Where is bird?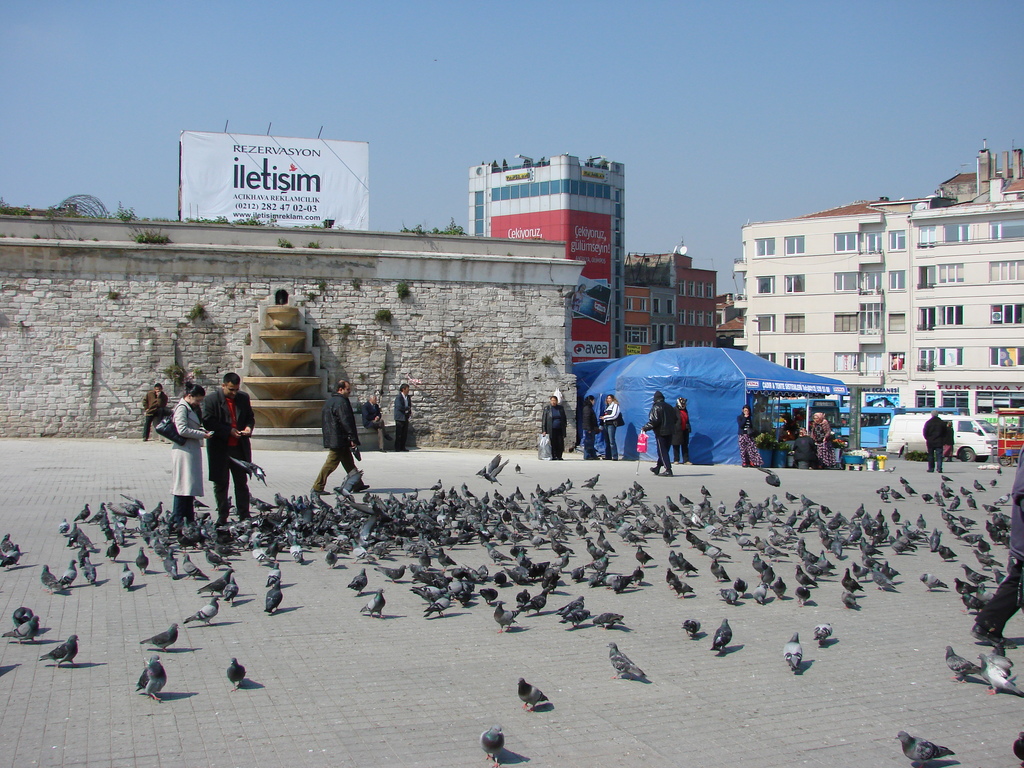
locate(771, 575, 787, 599).
